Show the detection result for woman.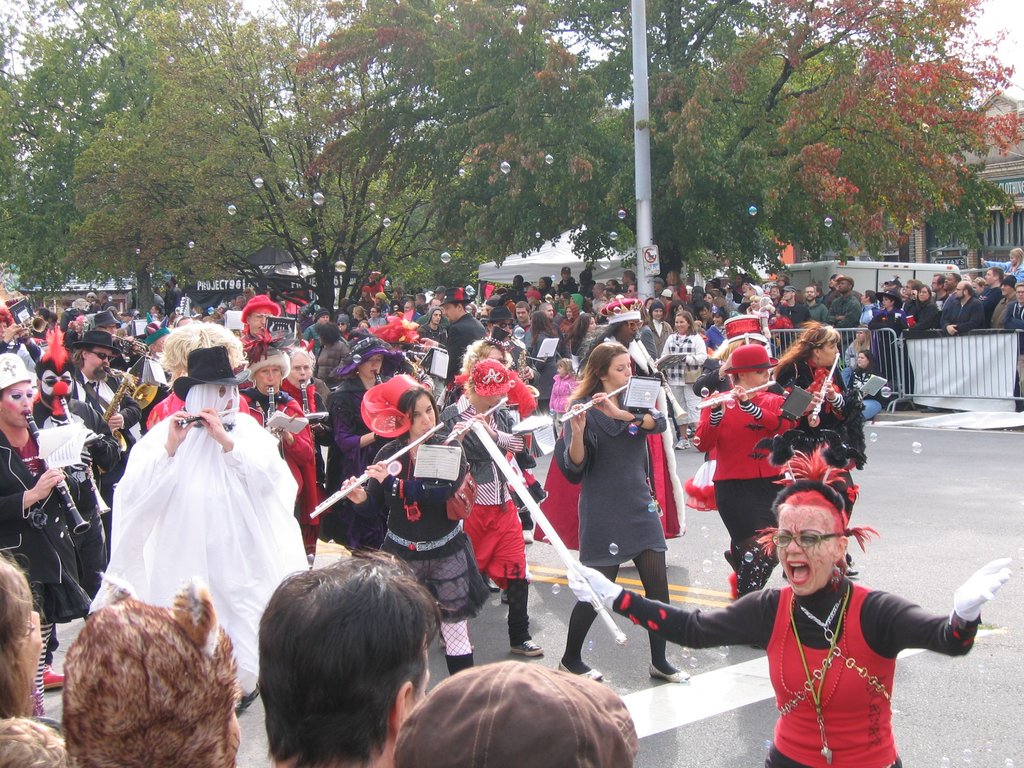
left=564, top=312, right=600, bottom=383.
